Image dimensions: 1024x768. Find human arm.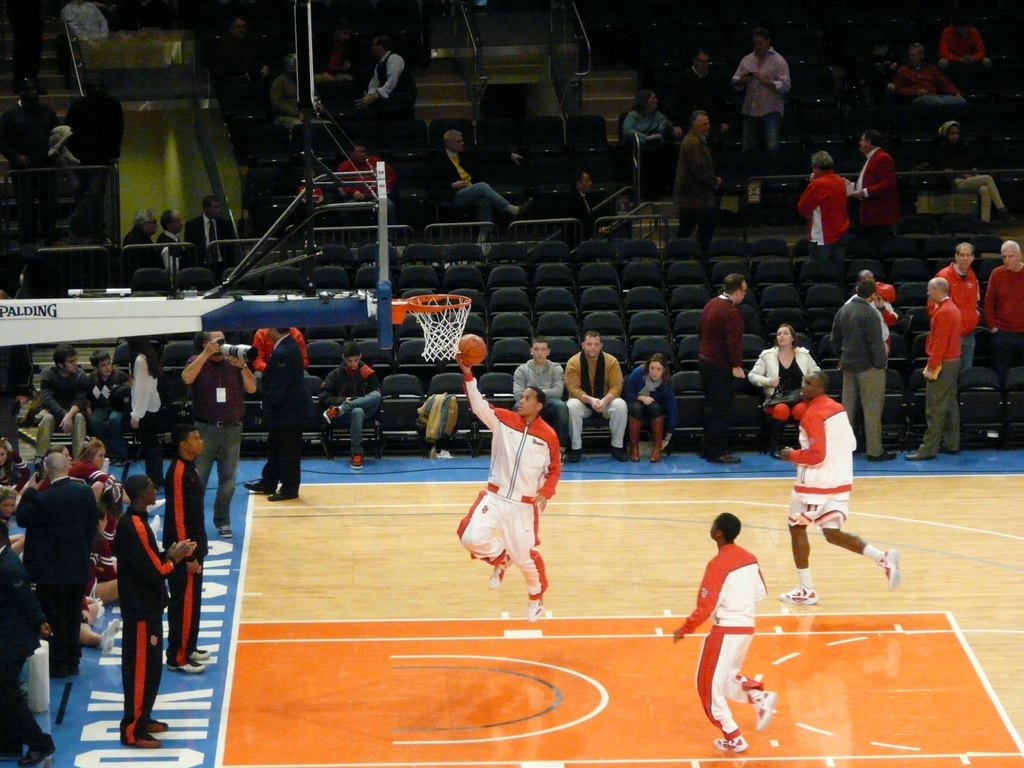
box(546, 362, 570, 397).
